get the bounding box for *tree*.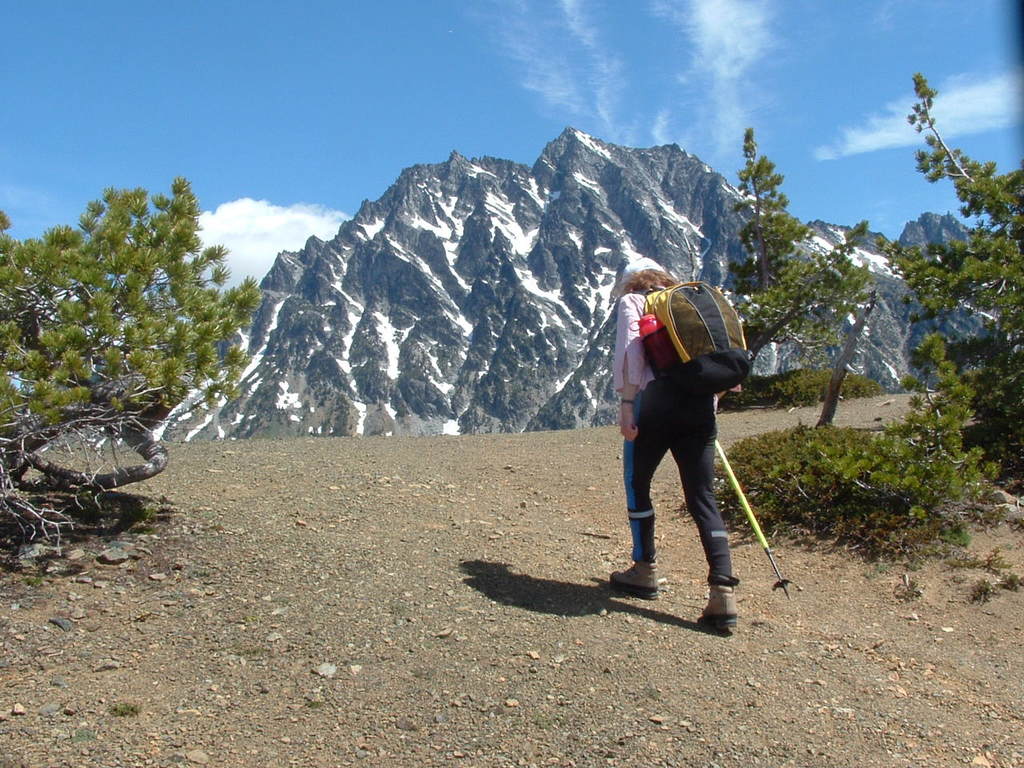
<bbox>709, 125, 889, 410</bbox>.
